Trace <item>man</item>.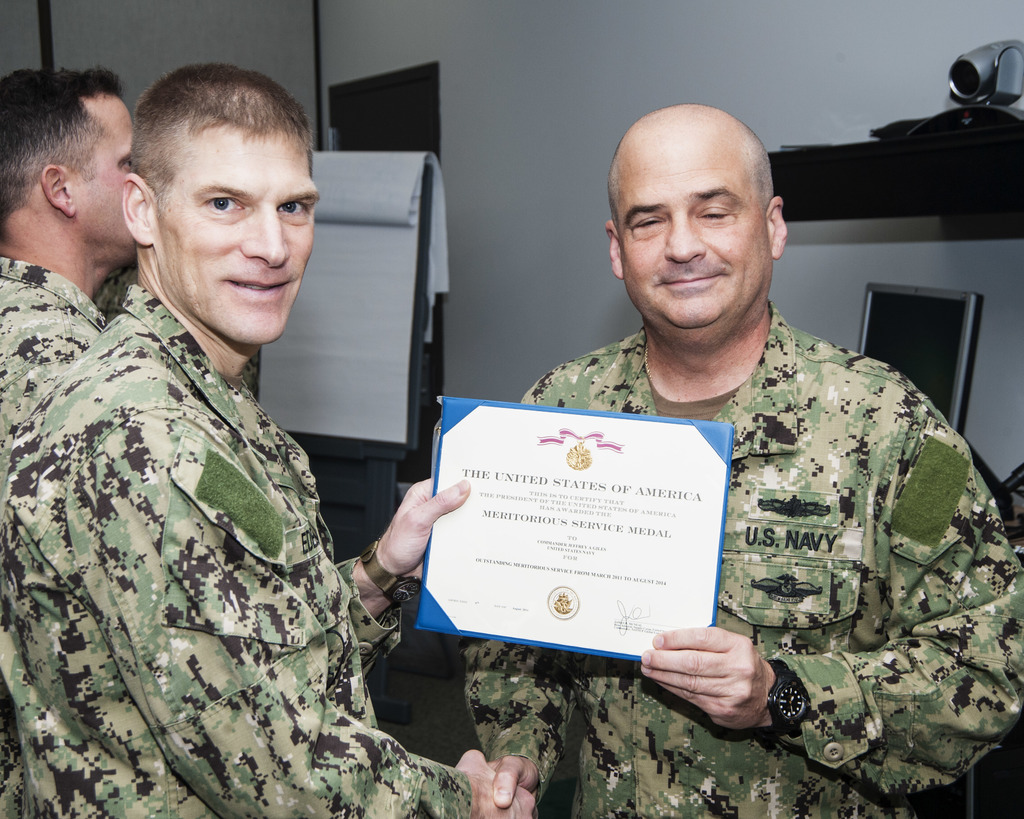
Traced to (left=0, top=72, right=146, bottom=491).
